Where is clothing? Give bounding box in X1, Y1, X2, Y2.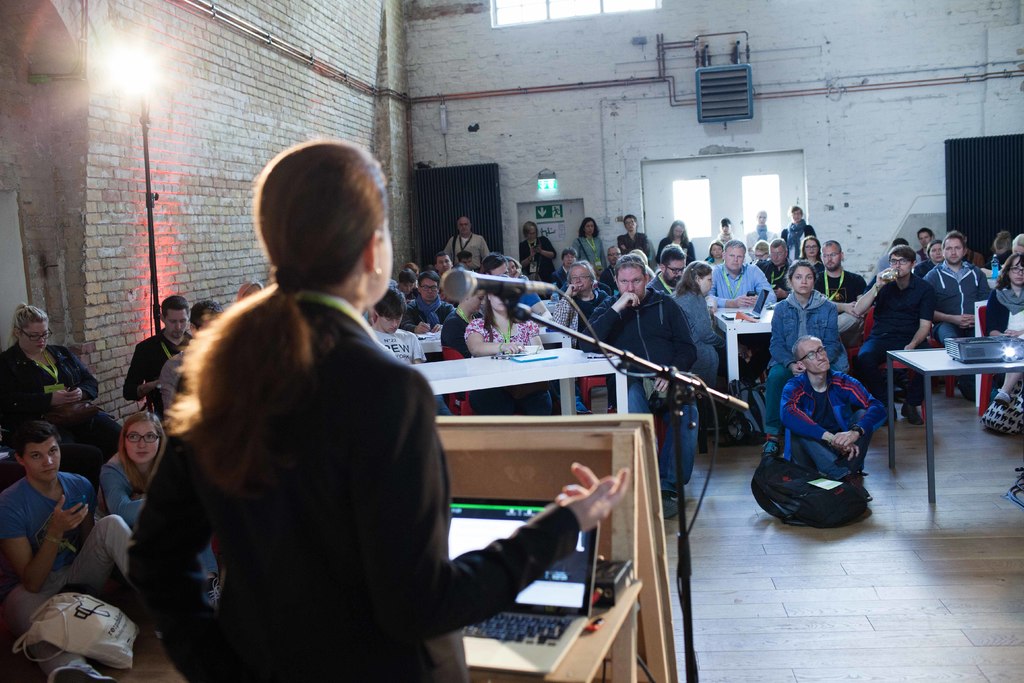
0, 470, 138, 679.
